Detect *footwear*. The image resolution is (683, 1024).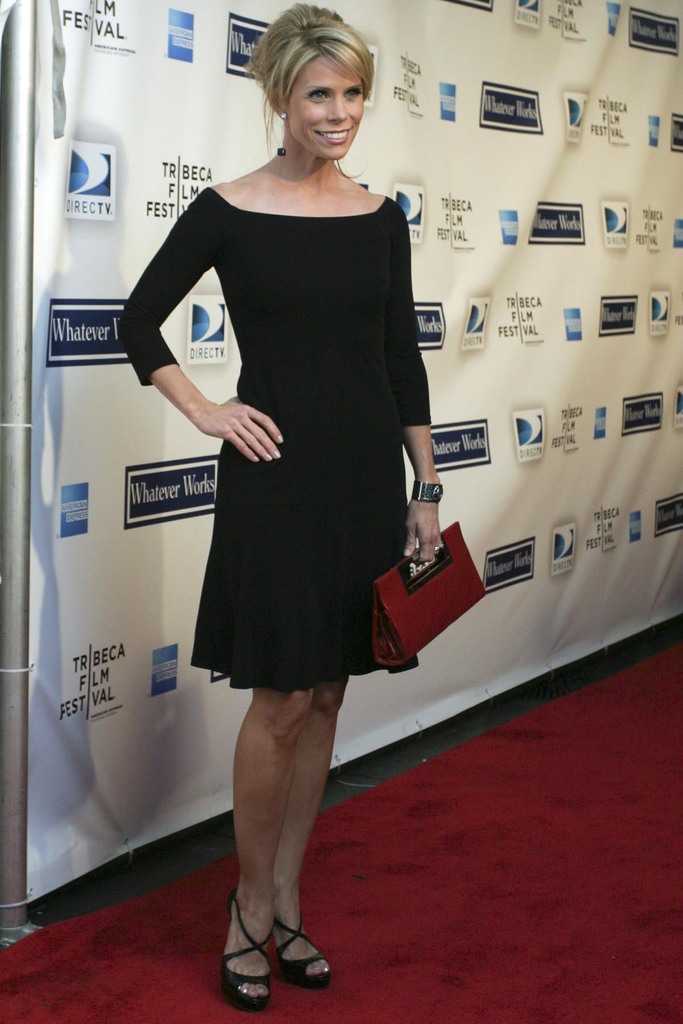
<box>216,889,277,1018</box>.
